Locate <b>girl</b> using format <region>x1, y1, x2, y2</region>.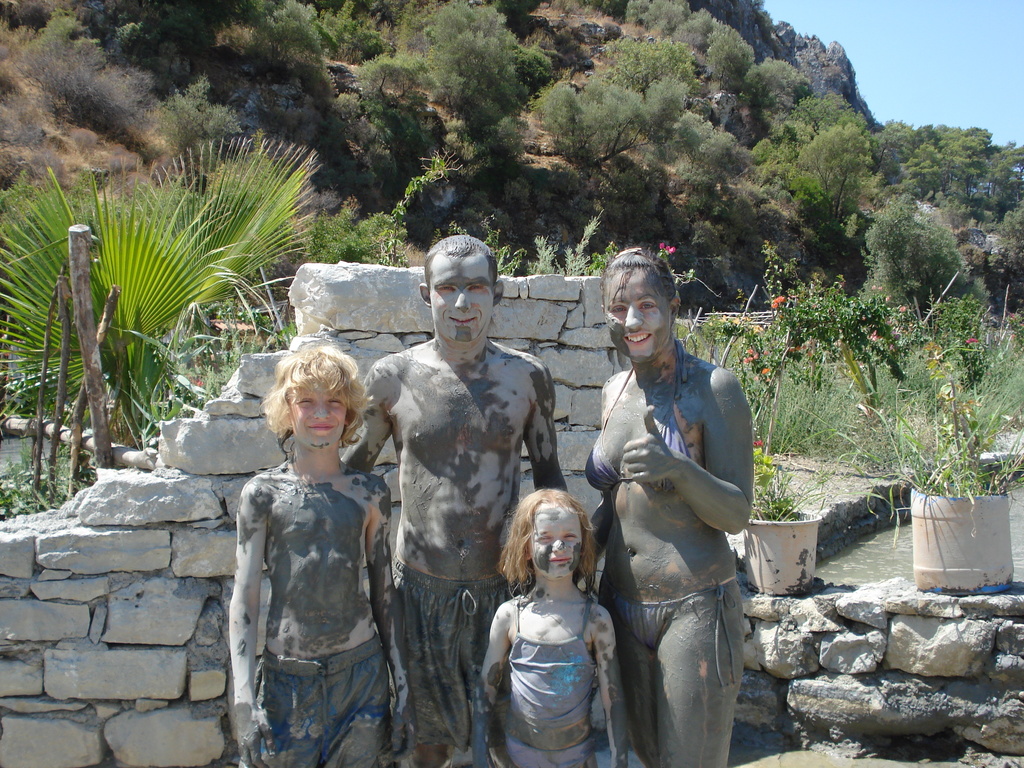
<region>469, 487, 629, 767</region>.
